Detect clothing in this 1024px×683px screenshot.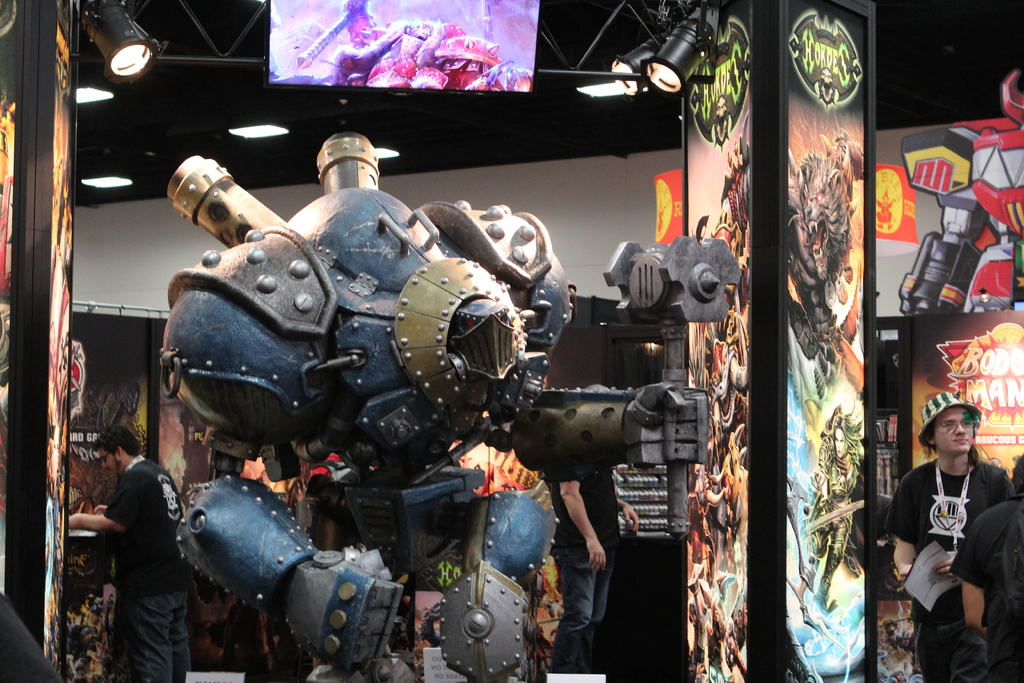
Detection: 115 593 174 682.
